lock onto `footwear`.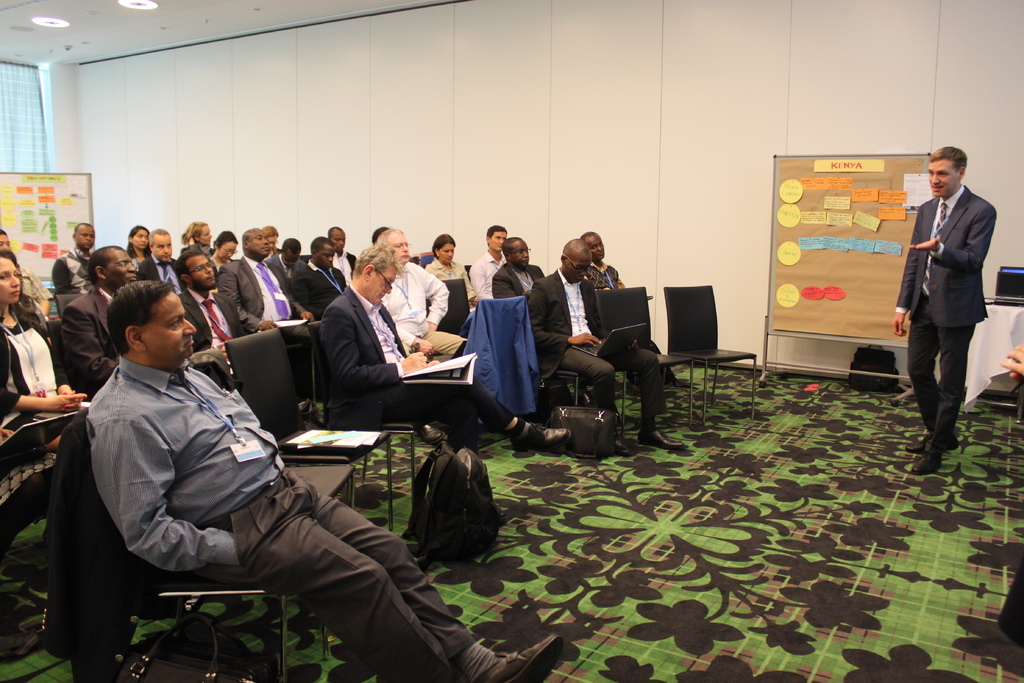
Locked: 614/434/635/463.
